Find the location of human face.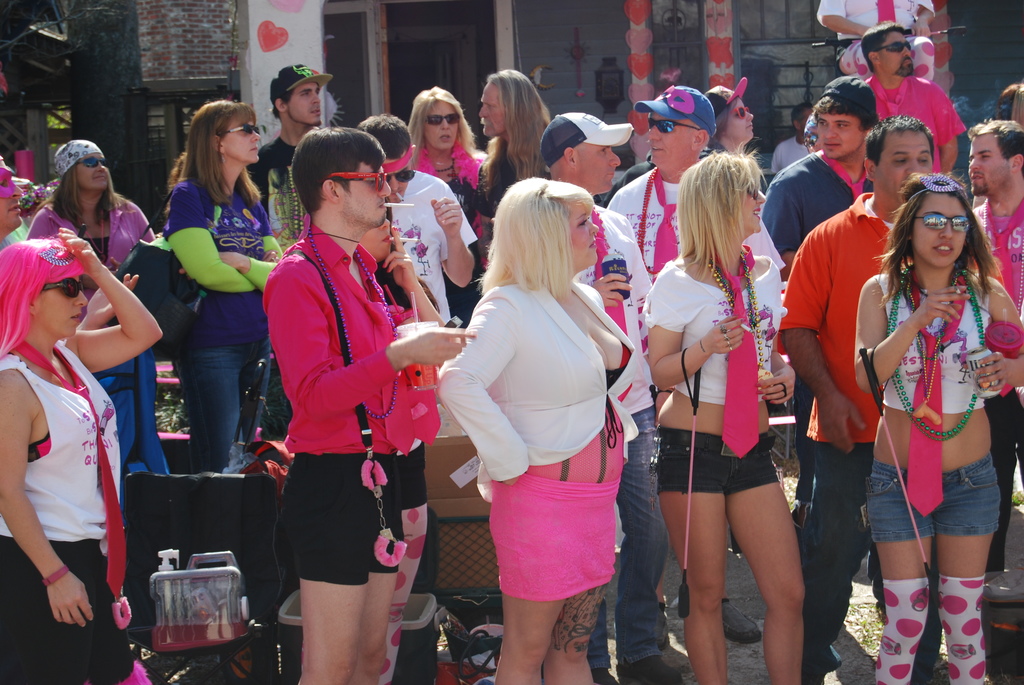
Location: bbox=(426, 100, 459, 145).
